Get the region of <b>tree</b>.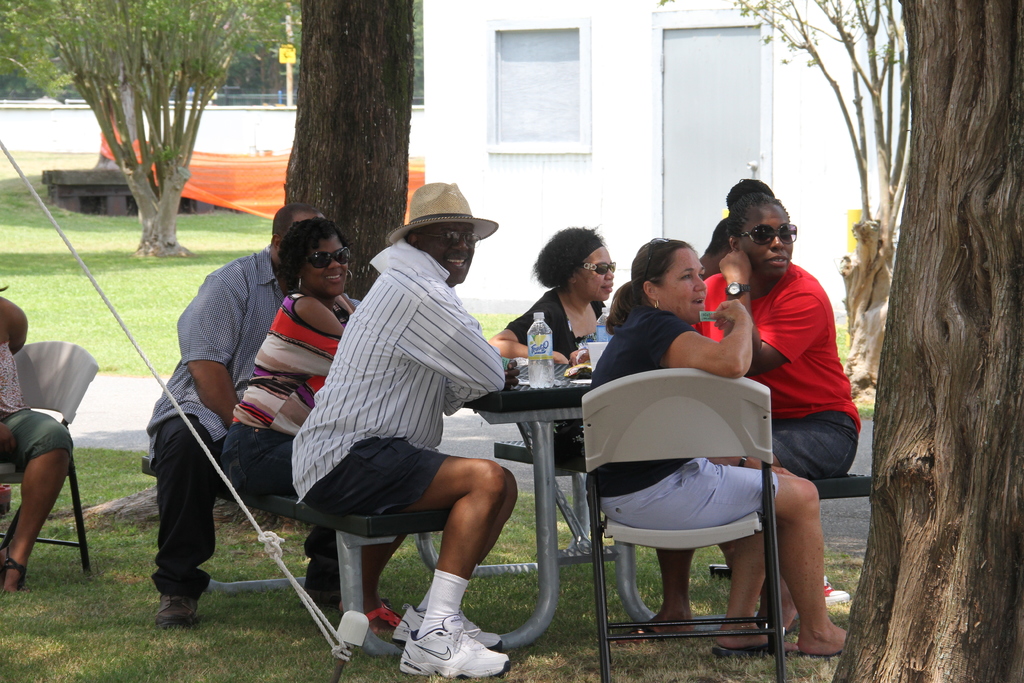
left=830, top=0, right=1023, bottom=682.
